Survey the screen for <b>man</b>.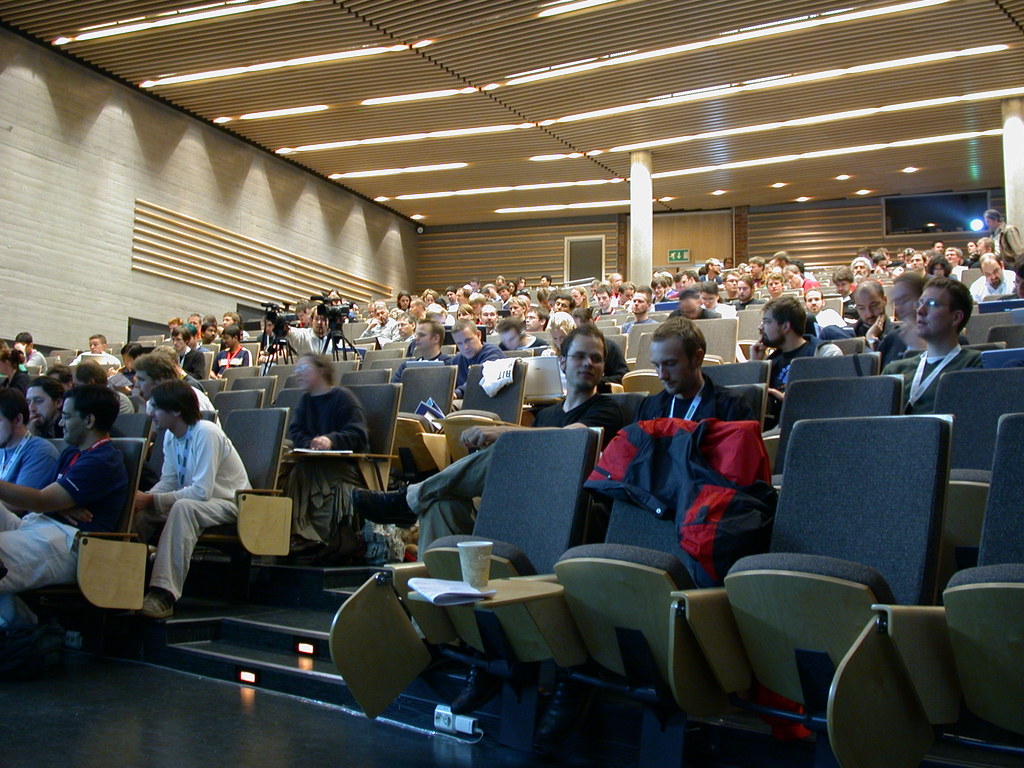
Survey found: 760, 274, 789, 308.
